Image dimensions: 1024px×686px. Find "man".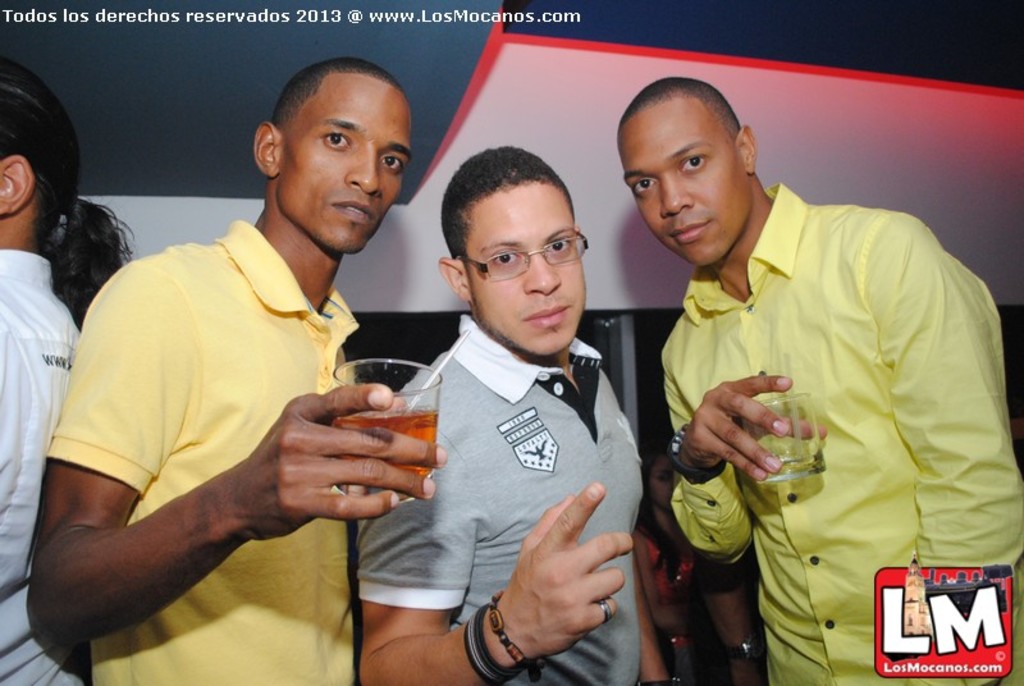
{"x1": 72, "y1": 92, "x2": 504, "y2": 680}.
